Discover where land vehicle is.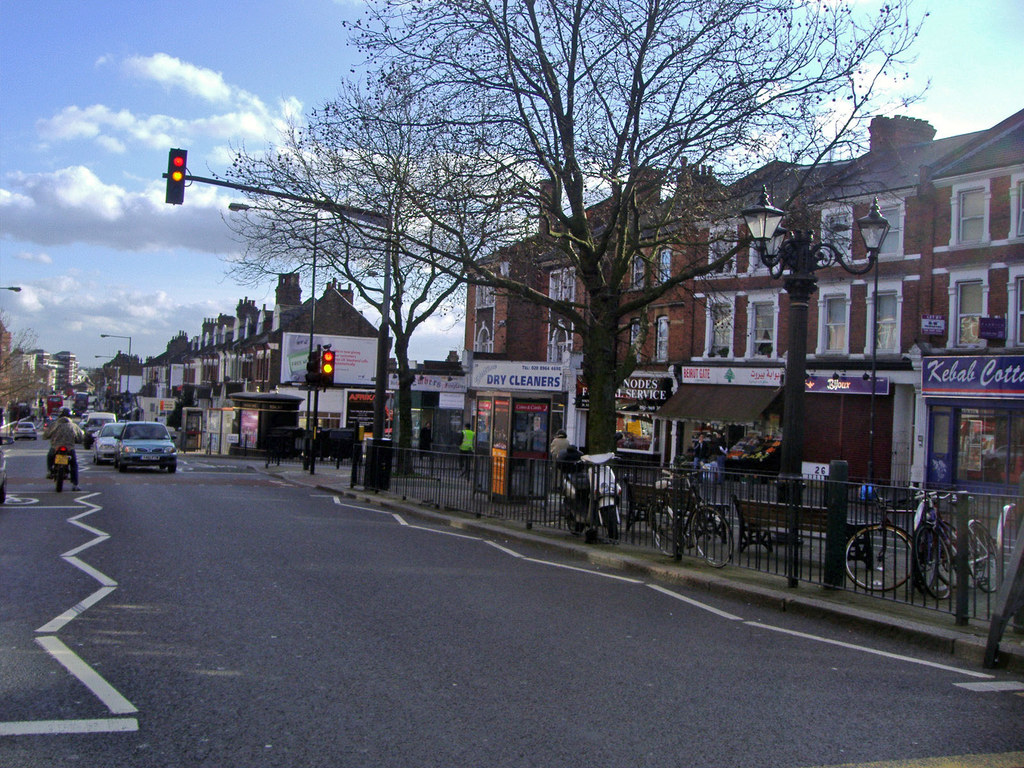
Discovered at box(12, 421, 38, 441).
